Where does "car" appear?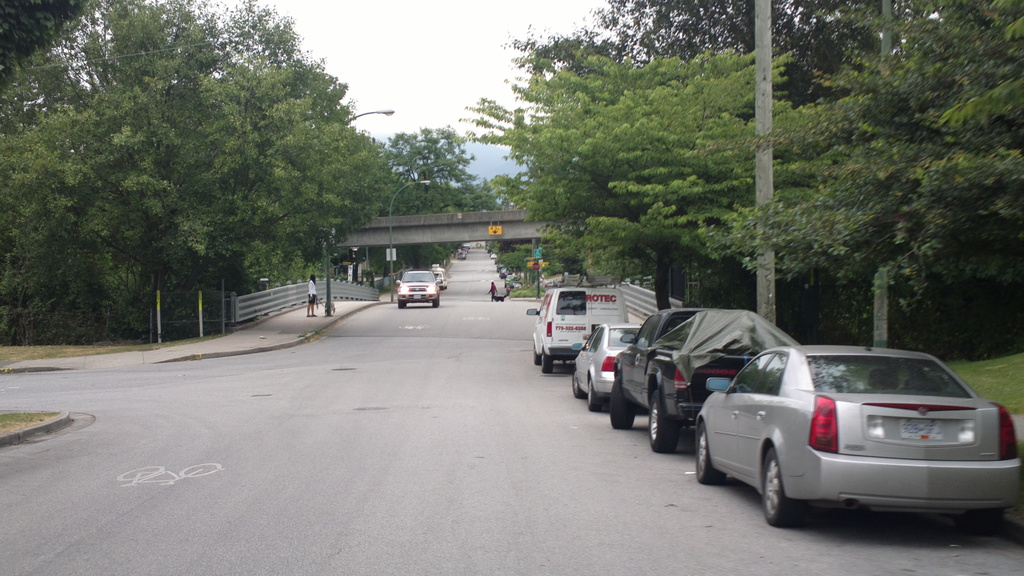
Appears at crop(505, 276, 514, 285).
